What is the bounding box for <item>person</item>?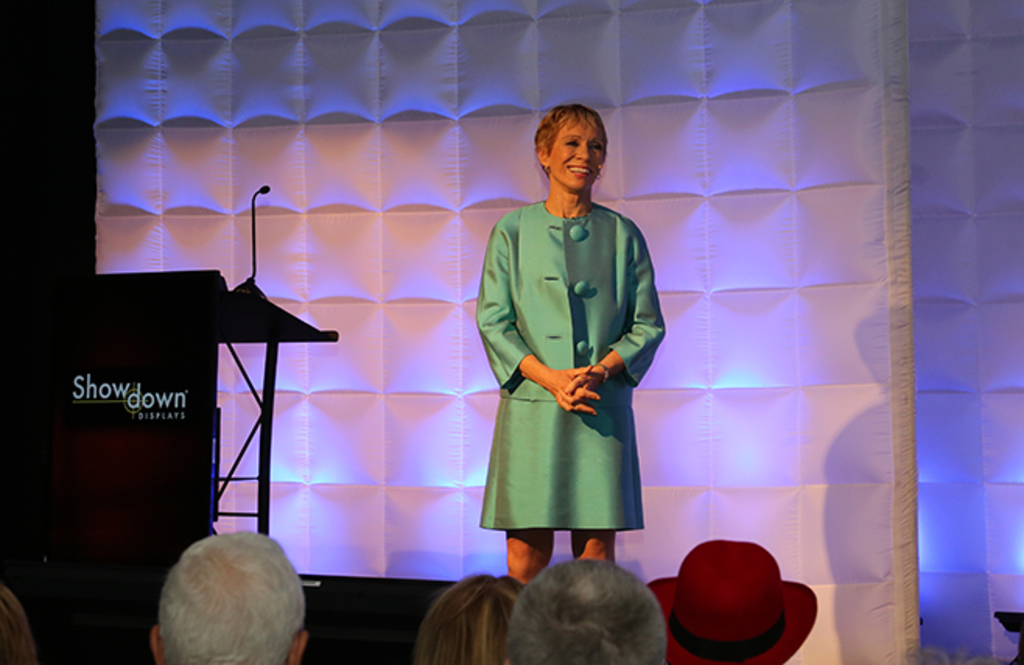
box=[644, 542, 815, 663].
